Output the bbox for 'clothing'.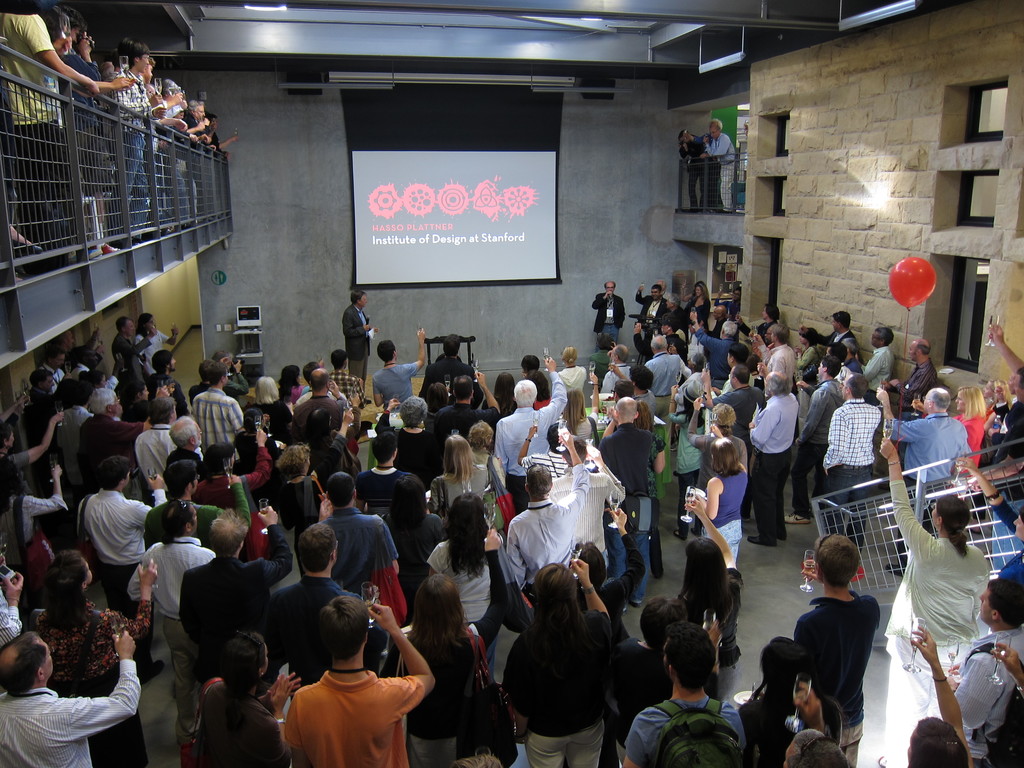
[x1=0, y1=8, x2=68, y2=234].
